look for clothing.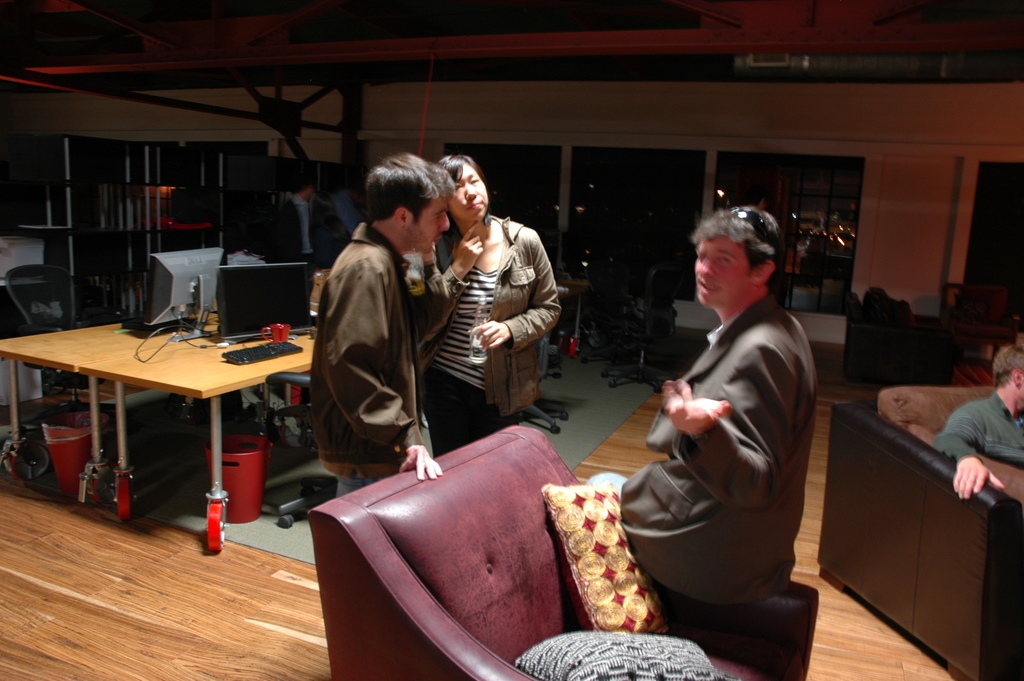
Found: <box>933,386,1023,463</box>.
